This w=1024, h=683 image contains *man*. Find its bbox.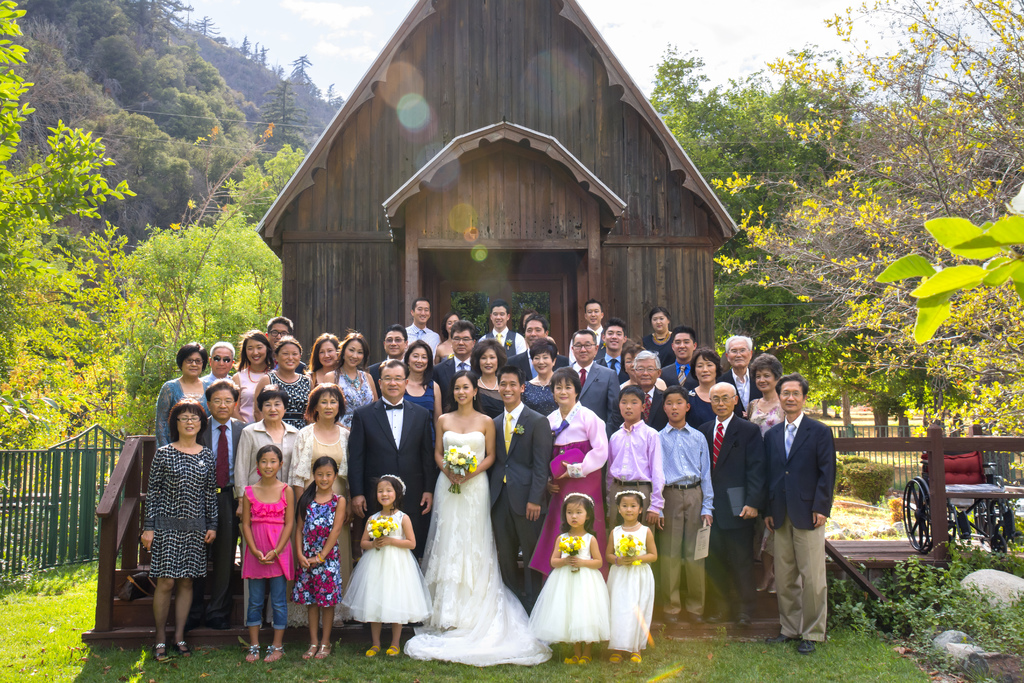
[343,358,442,629].
